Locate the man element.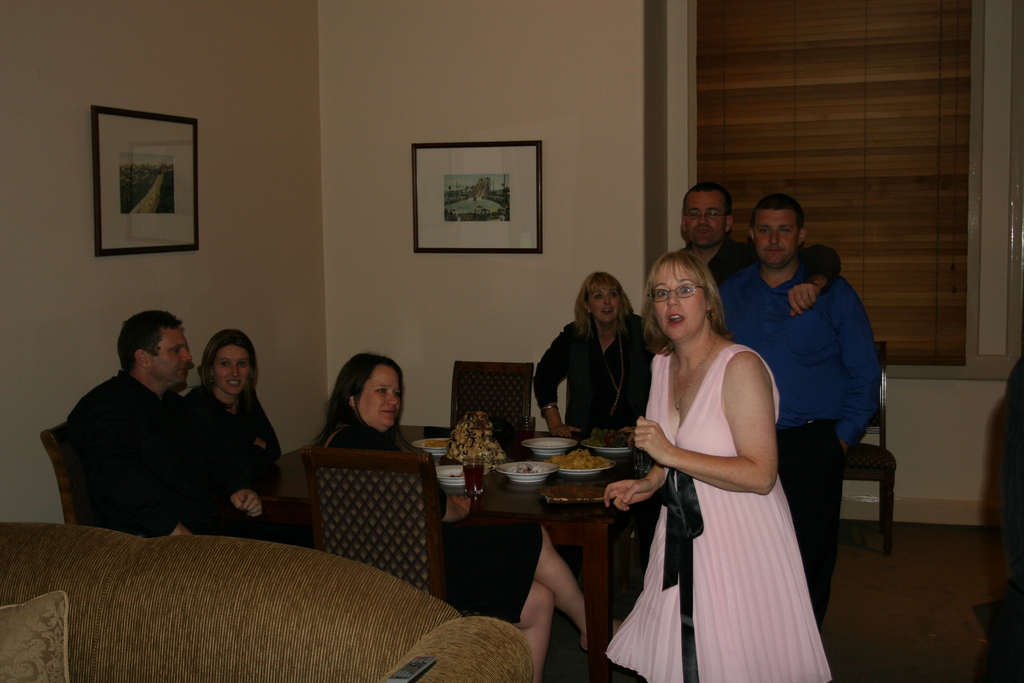
Element bbox: (x1=720, y1=197, x2=875, y2=631).
